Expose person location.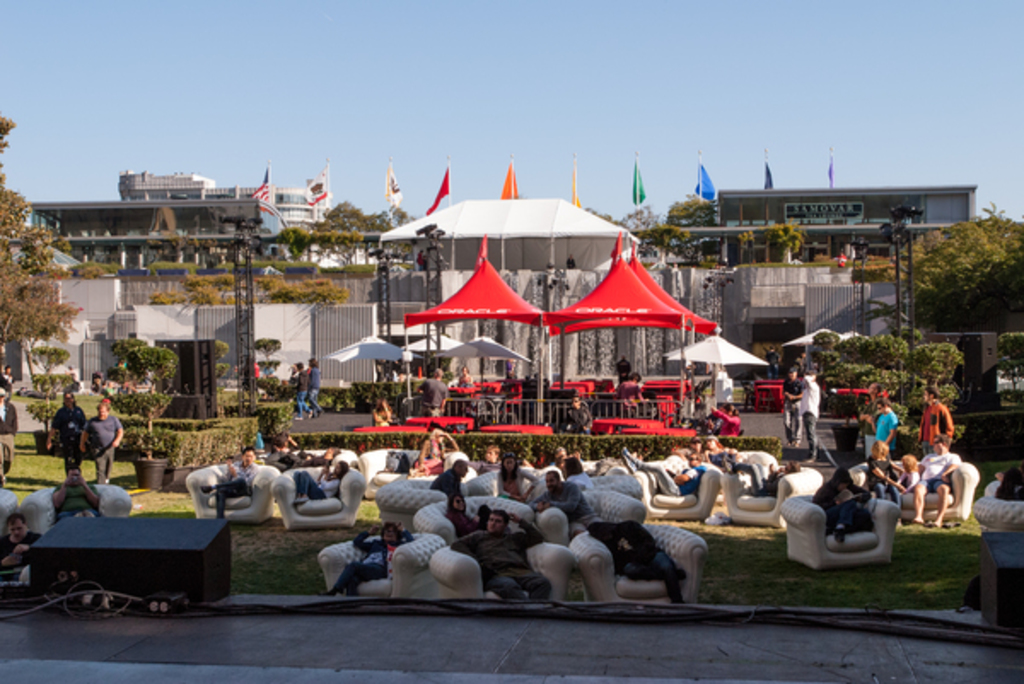
Exposed at x1=0, y1=389, x2=12, y2=486.
